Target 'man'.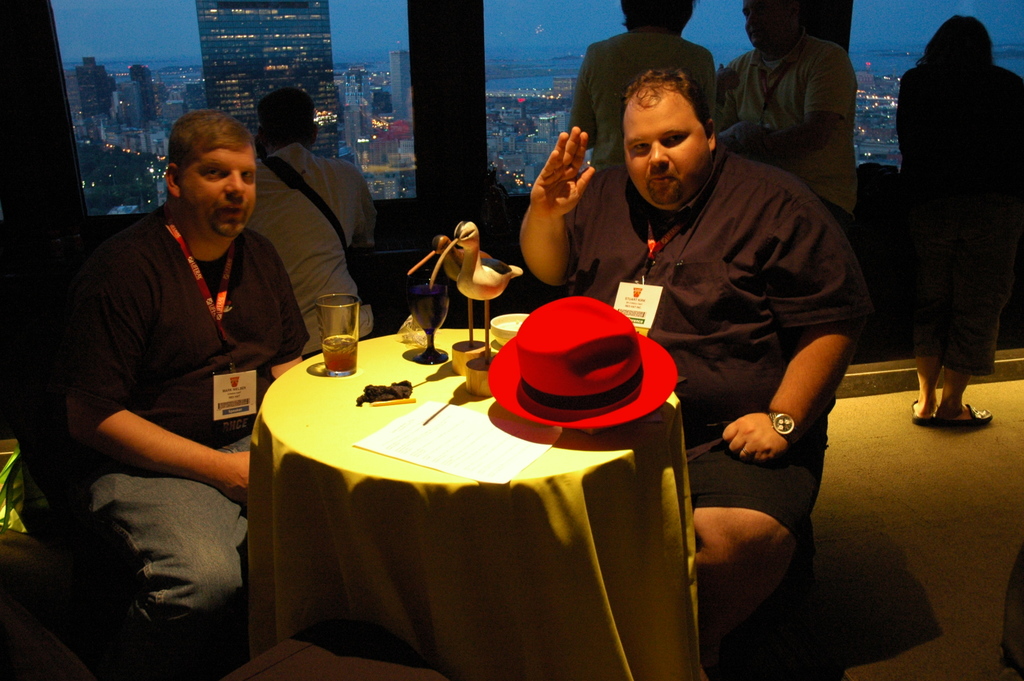
Target region: 716:0:876:232.
